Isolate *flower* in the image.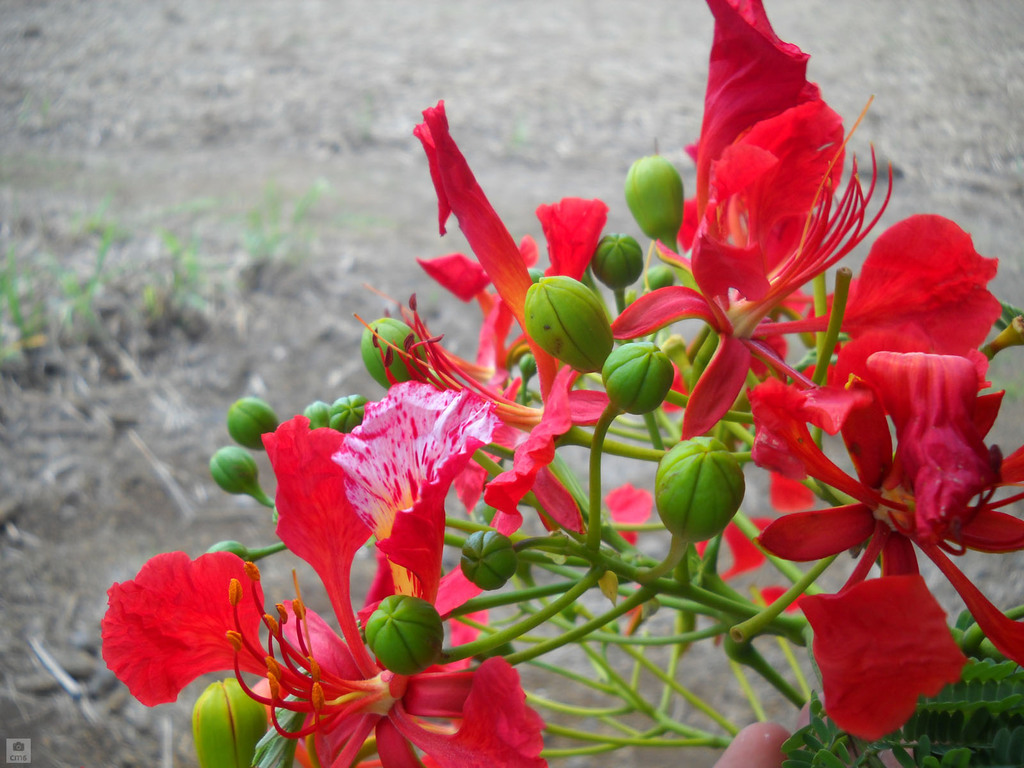
Isolated region: (x1=748, y1=359, x2=1023, y2=746).
